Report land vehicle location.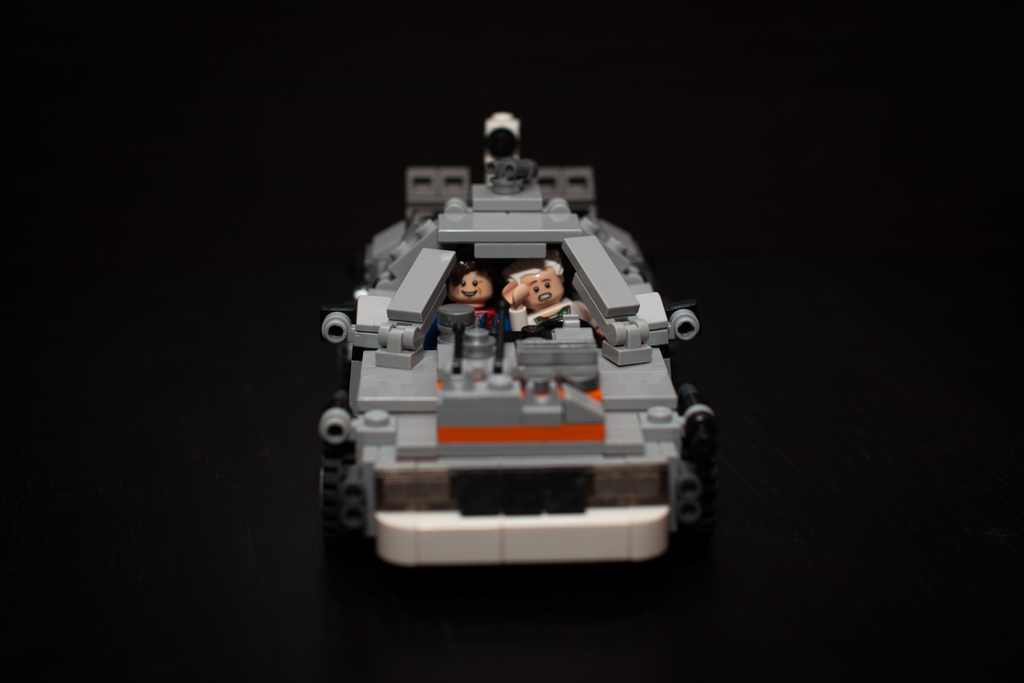
Report: {"left": 318, "top": 111, "right": 713, "bottom": 566}.
